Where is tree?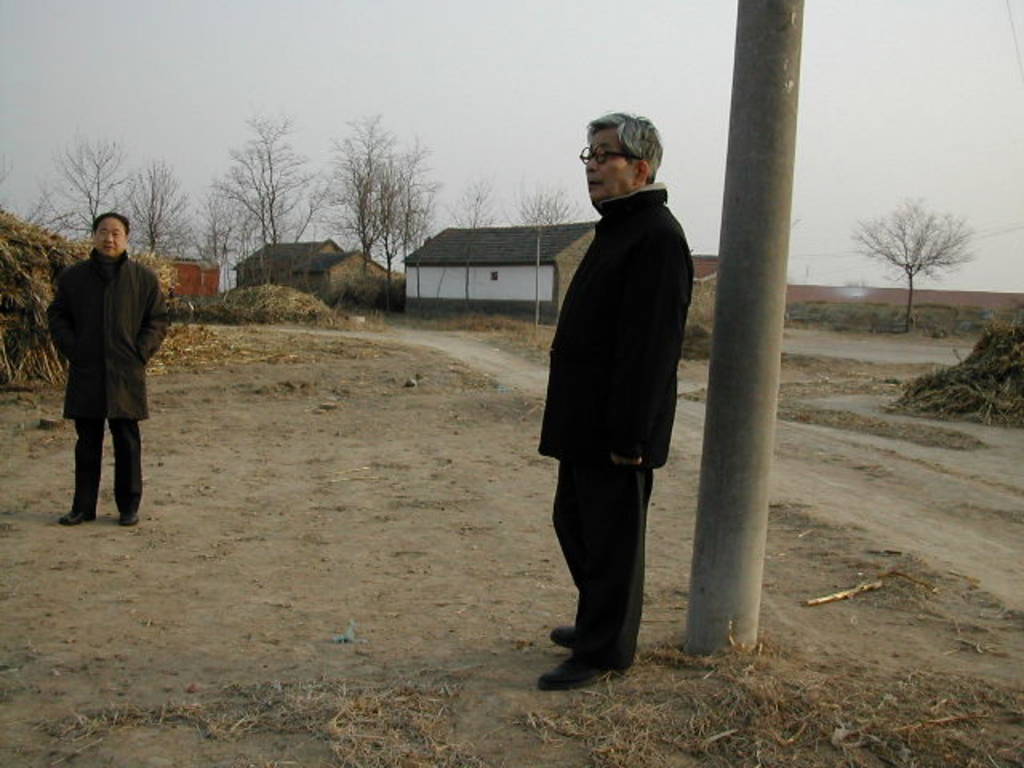
left=853, top=189, right=978, bottom=330.
